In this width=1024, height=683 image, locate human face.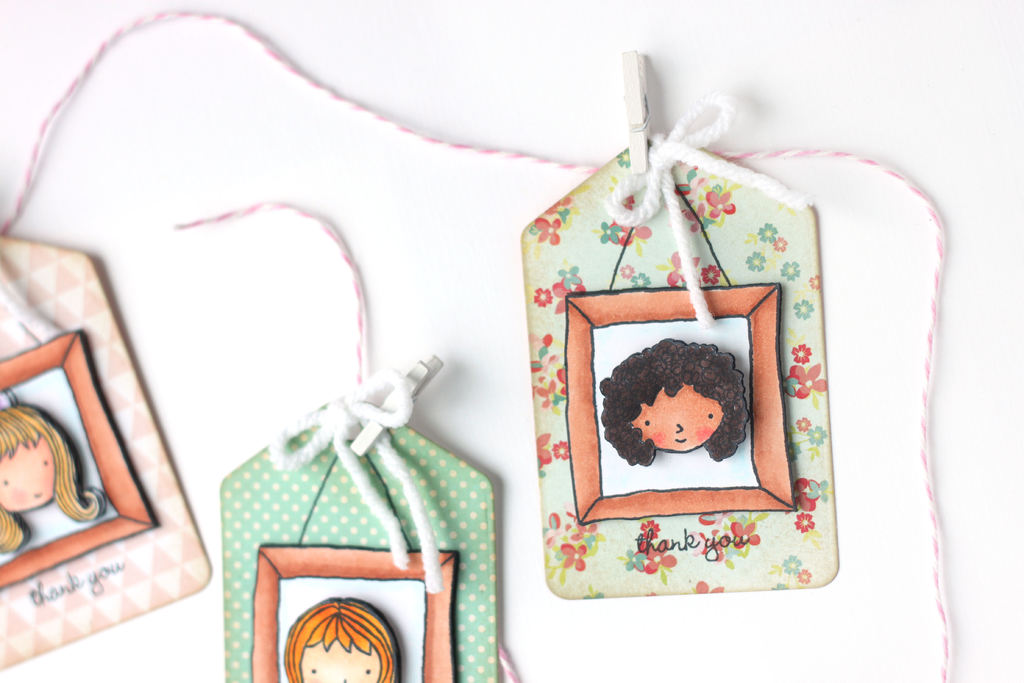
Bounding box: BBox(637, 382, 723, 450).
